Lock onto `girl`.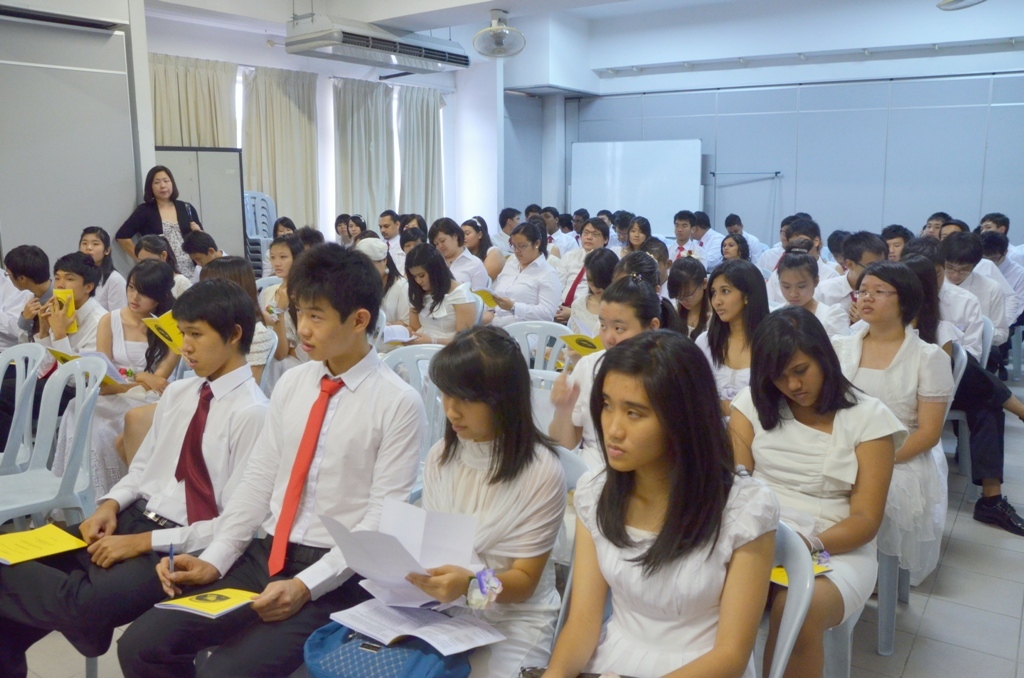
Locked: l=546, t=275, r=682, b=566.
